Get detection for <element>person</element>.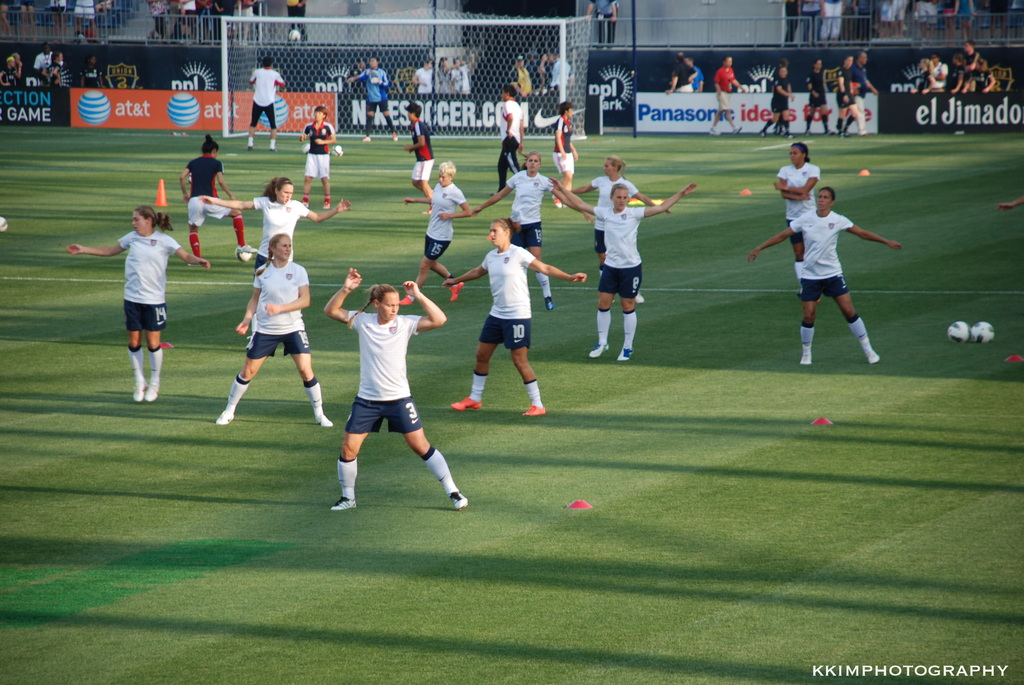
Detection: locate(402, 102, 438, 216).
